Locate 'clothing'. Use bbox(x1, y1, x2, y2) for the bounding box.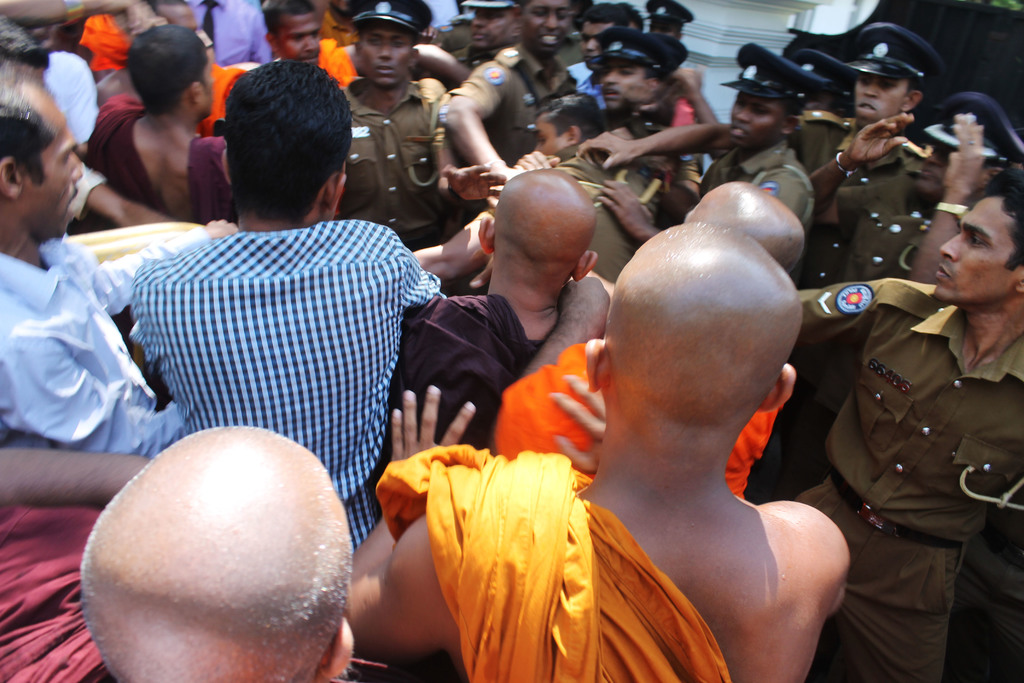
bbox(492, 342, 783, 499).
